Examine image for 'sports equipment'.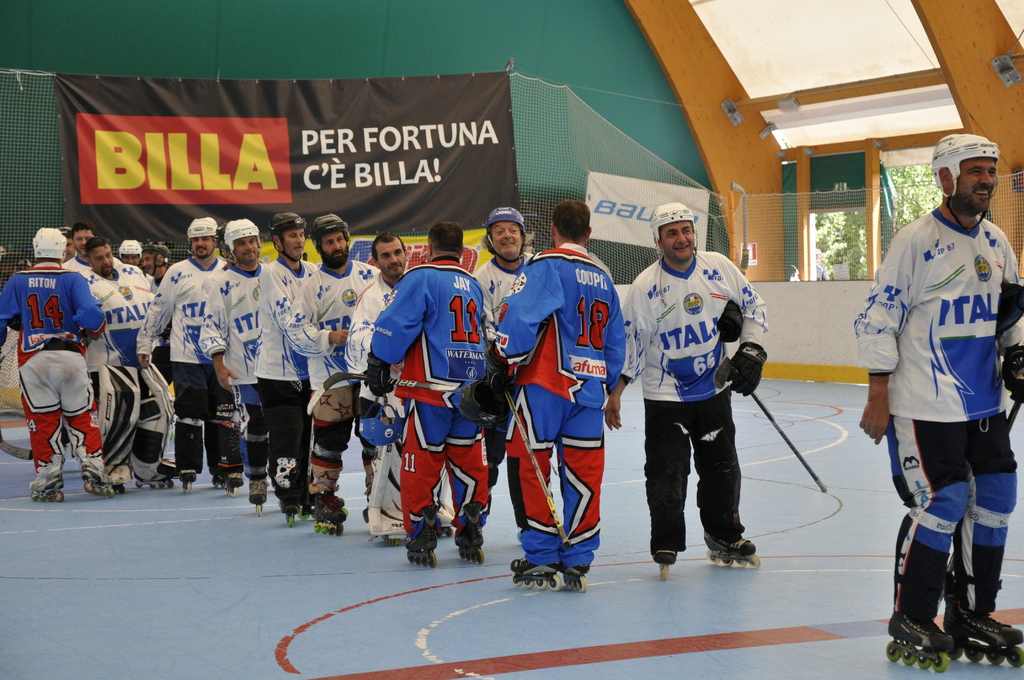
Examination result: box=[729, 341, 766, 396].
